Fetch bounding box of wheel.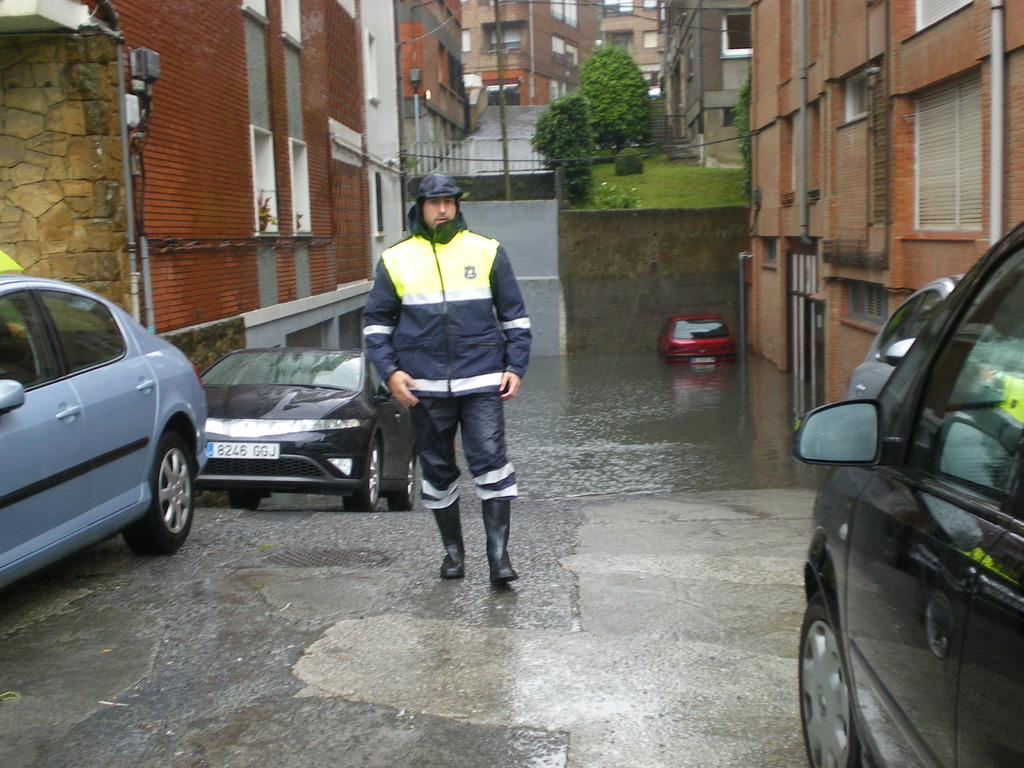
Bbox: <region>794, 610, 861, 767</region>.
